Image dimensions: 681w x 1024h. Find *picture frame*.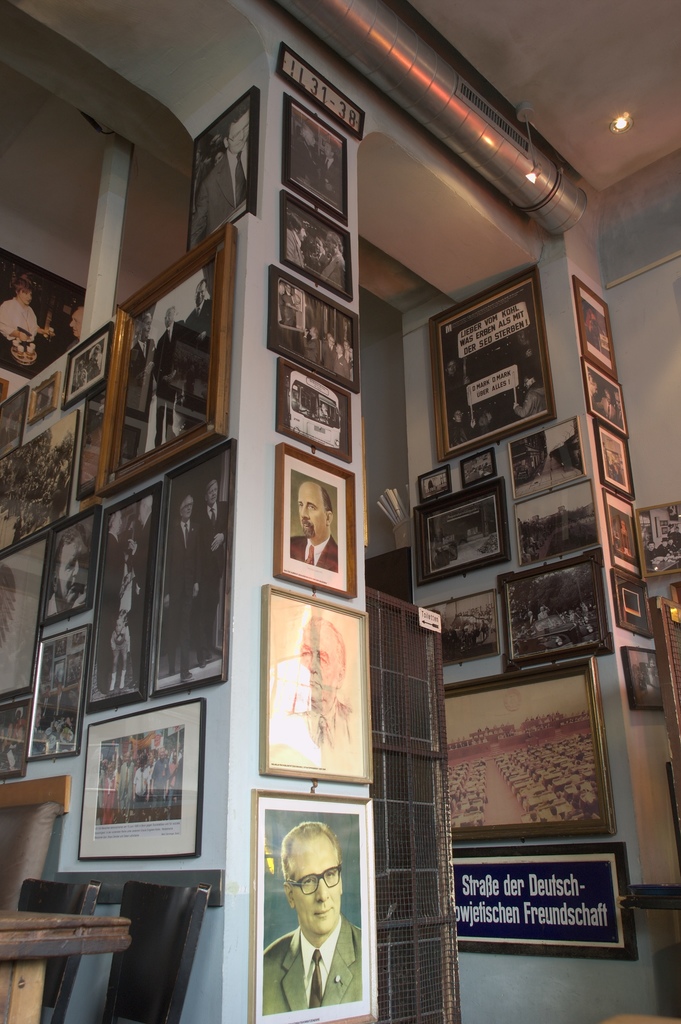
bbox=(28, 372, 60, 428).
